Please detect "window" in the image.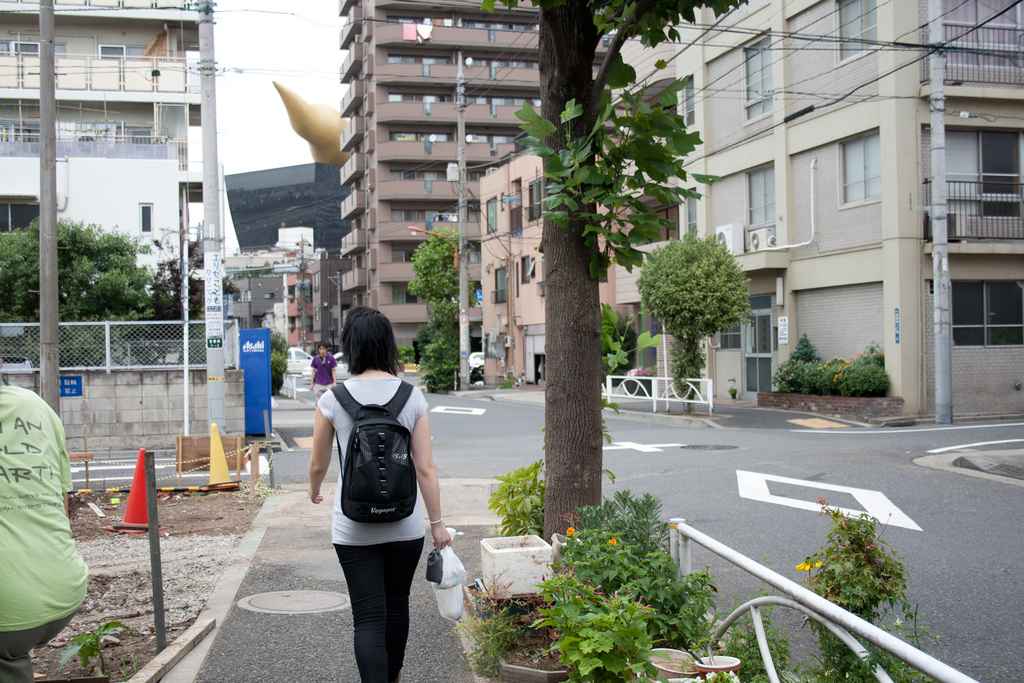
[429, 131, 452, 139].
